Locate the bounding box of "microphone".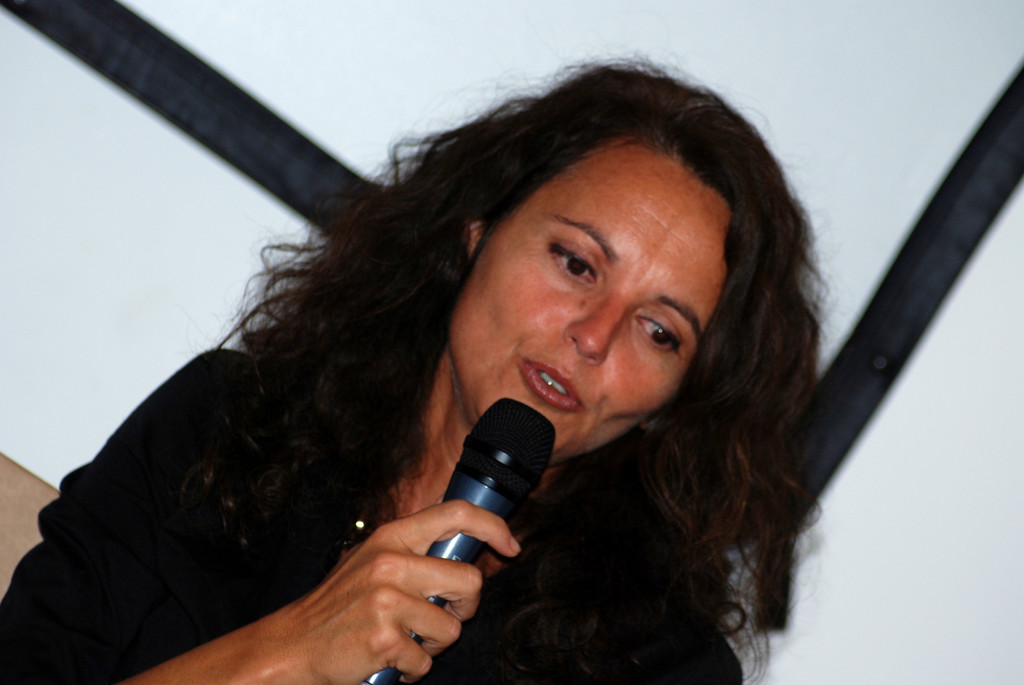
Bounding box: 351:386:556:684.
